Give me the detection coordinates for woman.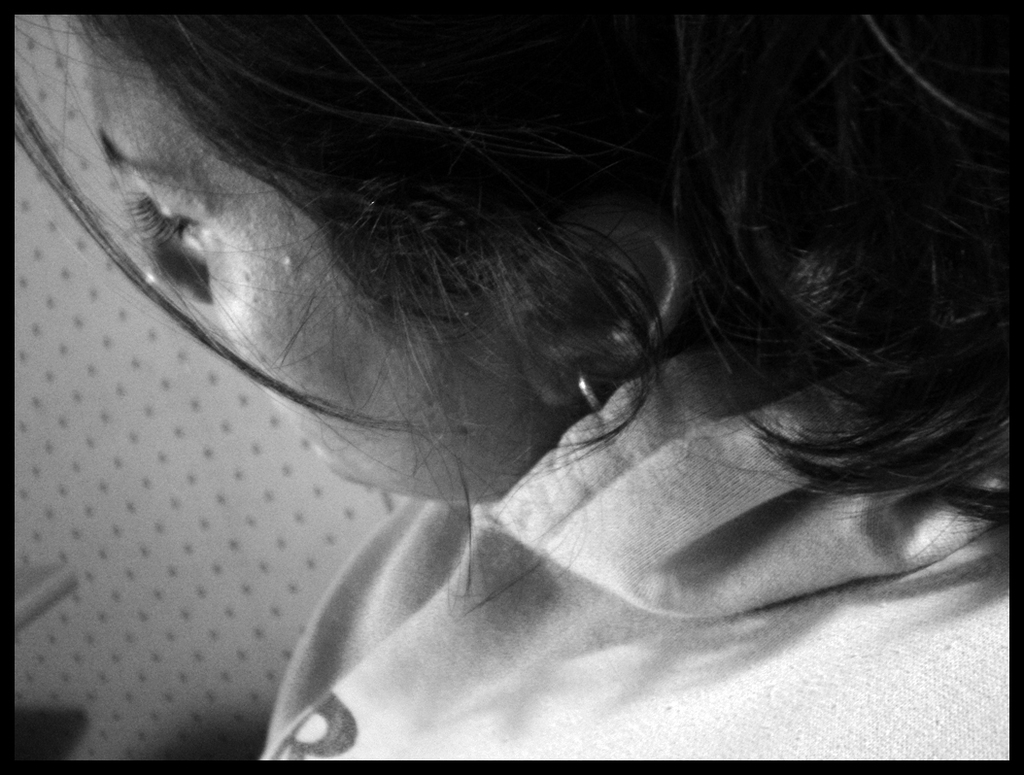
x1=34 y1=53 x2=1017 y2=742.
